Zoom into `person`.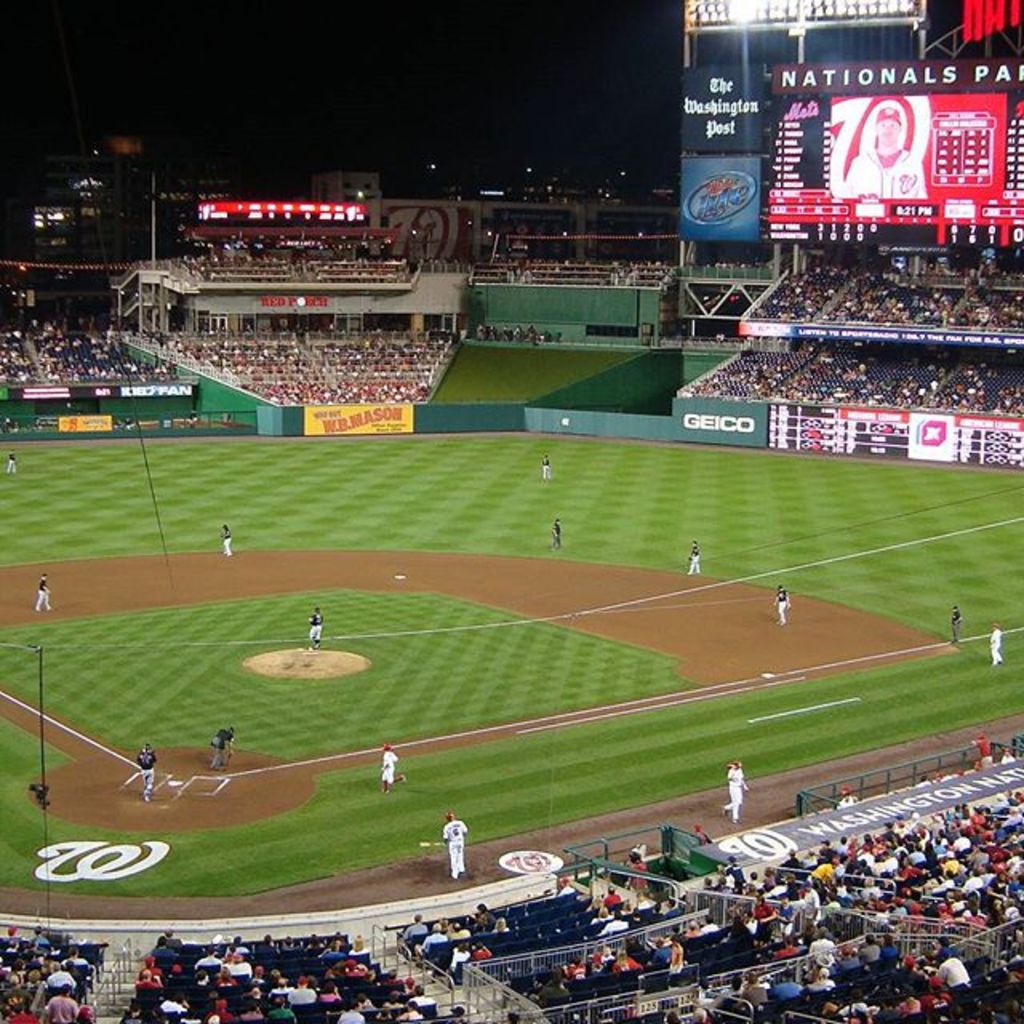
Zoom target: 685/534/706/576.
